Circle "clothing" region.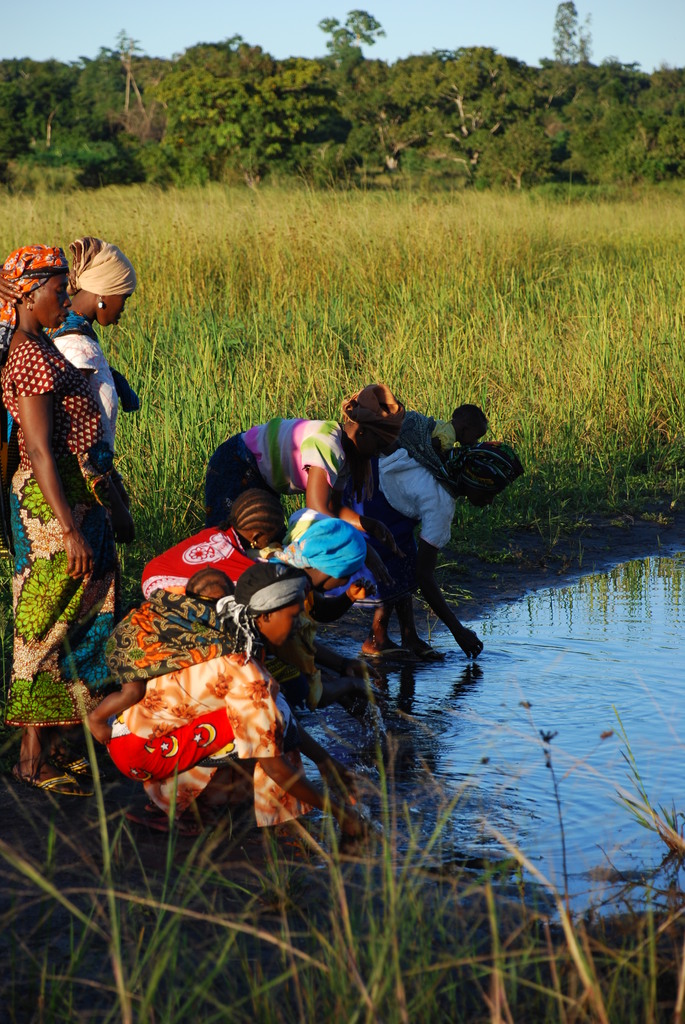
Region: 94 615 341 824.
